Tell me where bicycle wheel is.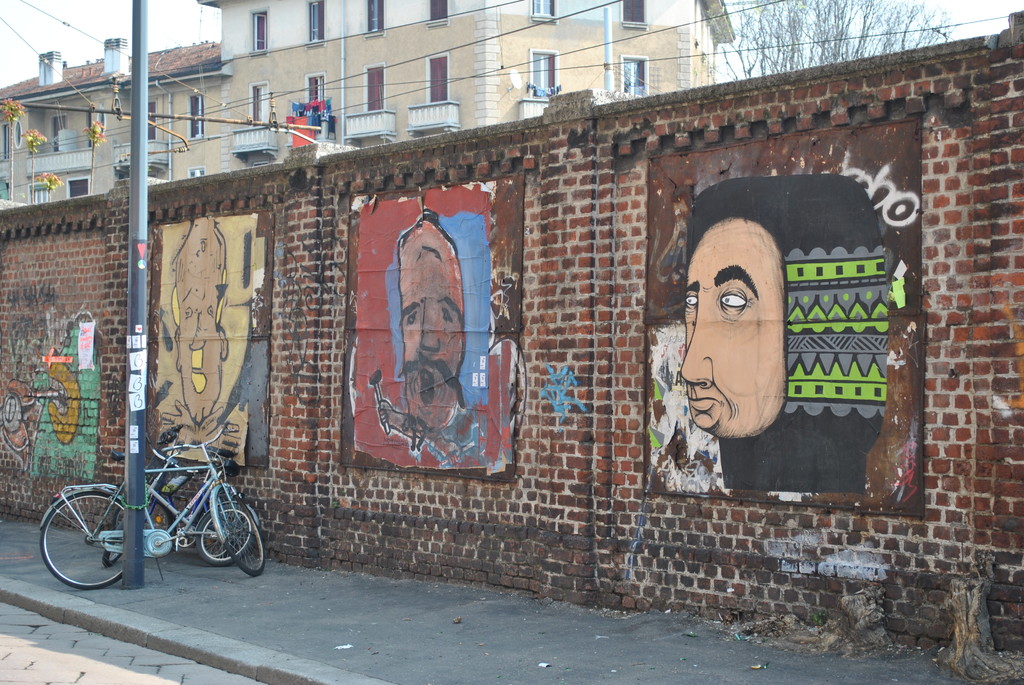
bicycle wheel is at (x1=102, y1=524, x2=124, y2=565).
